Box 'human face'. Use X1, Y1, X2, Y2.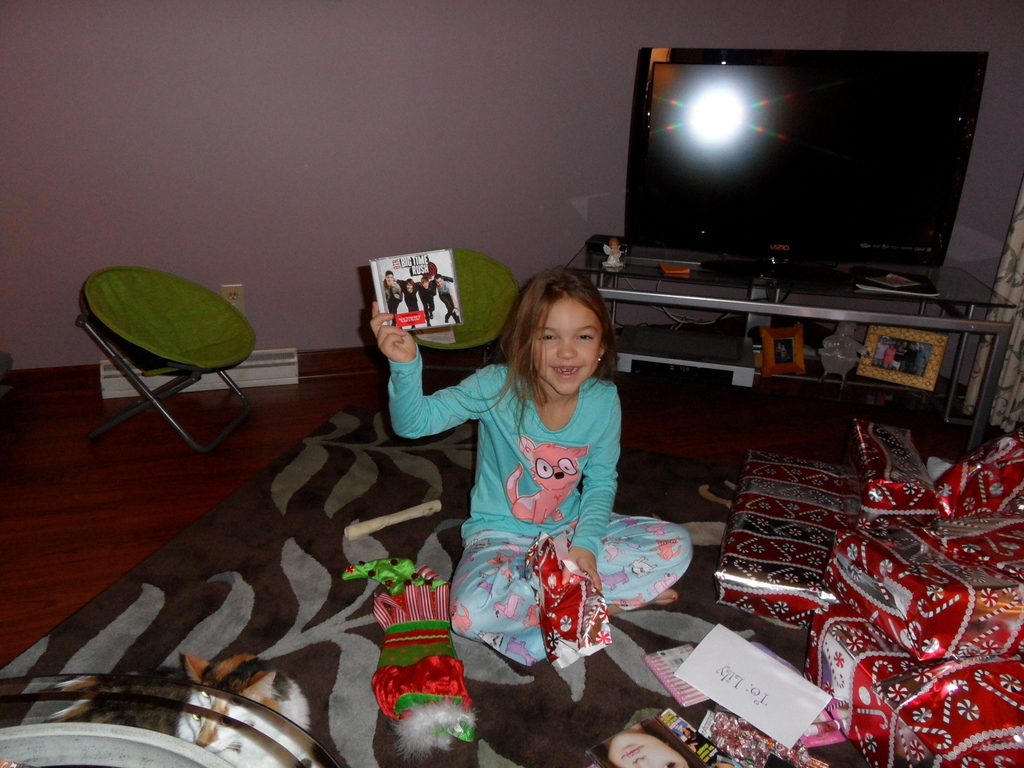
605, 727, 691, 767.
